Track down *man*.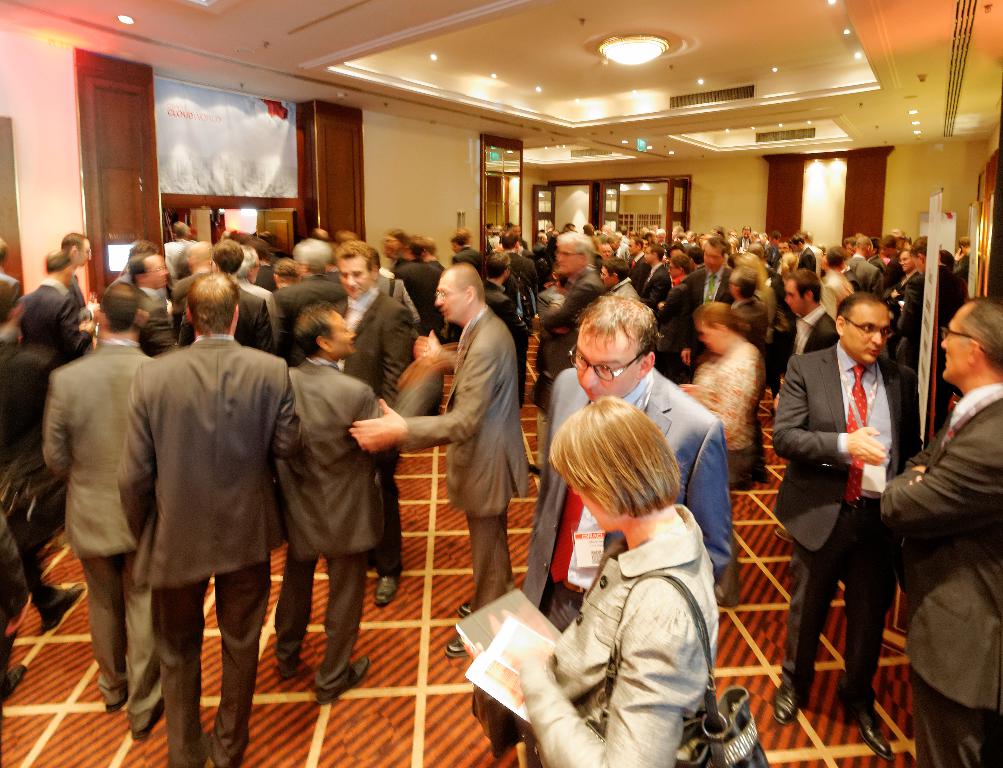
Tracked to 480 258 516 325.
